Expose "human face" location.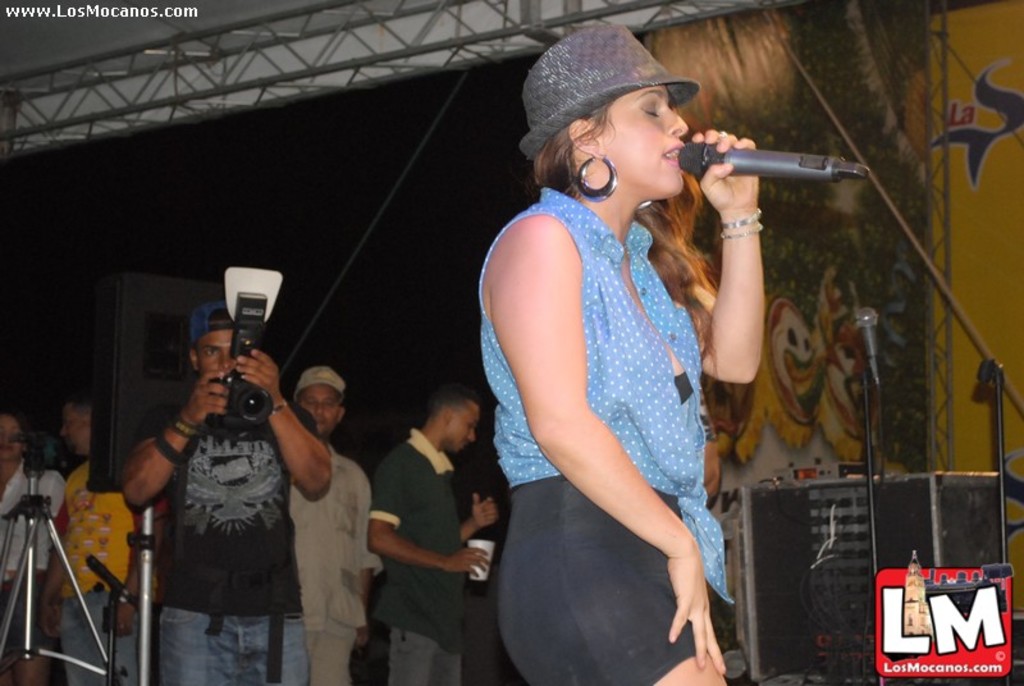
Exposed at Rect(60, 403, 91, 456).
